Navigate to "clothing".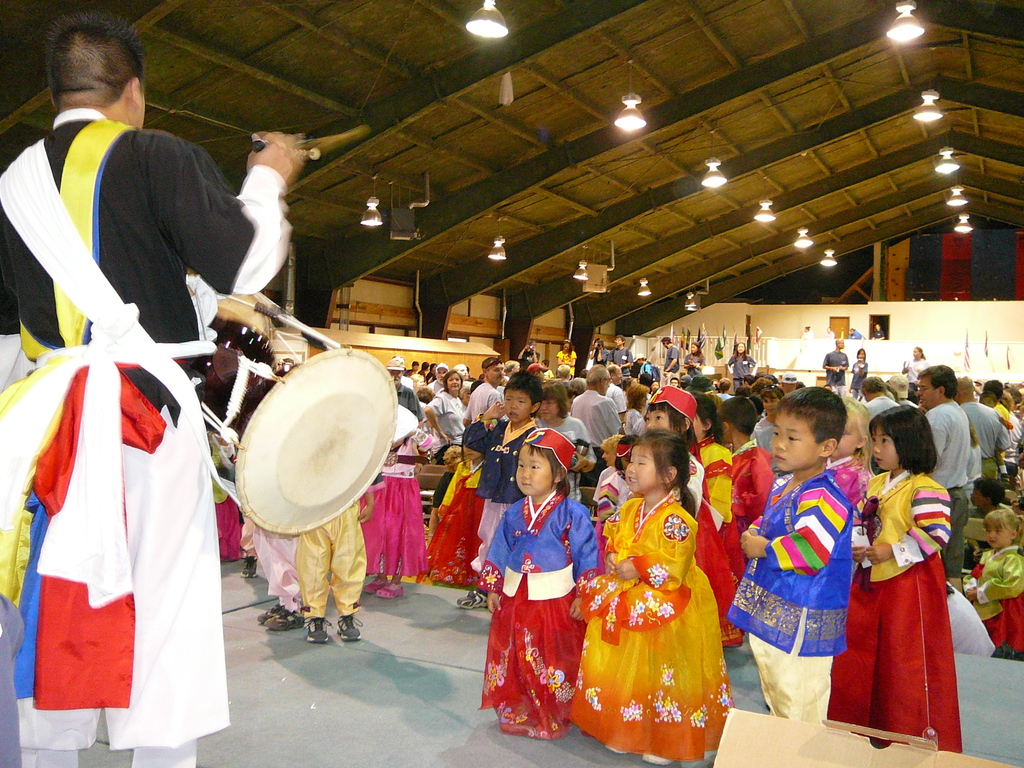
Navigation target: box(800, 327, 815, 338).
